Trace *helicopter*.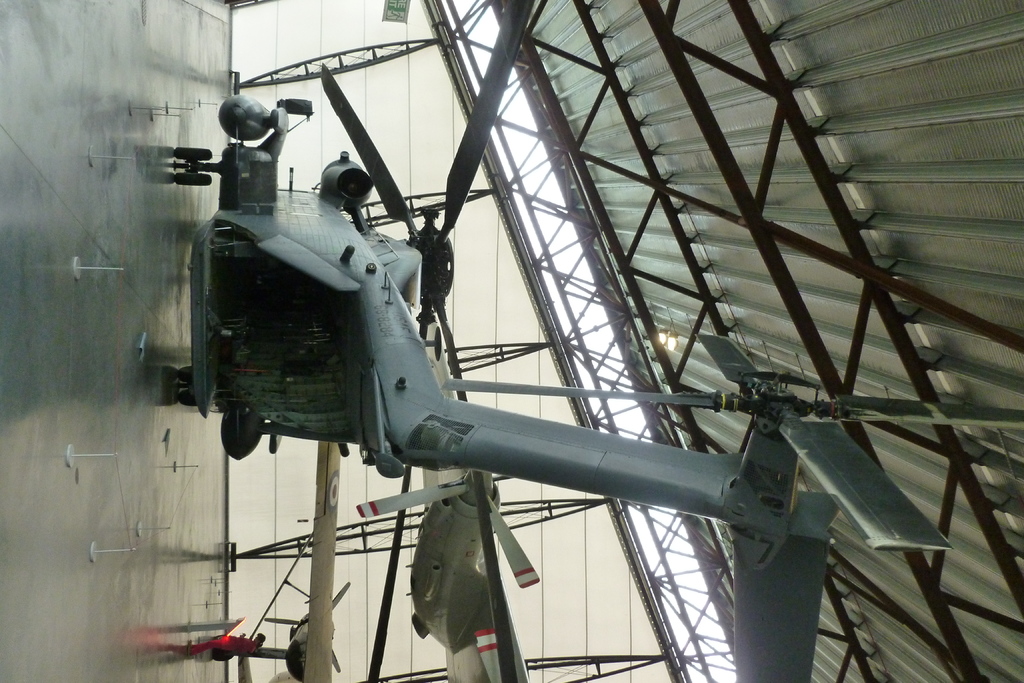
Traced to Rect(123, 38, 927, 651).
